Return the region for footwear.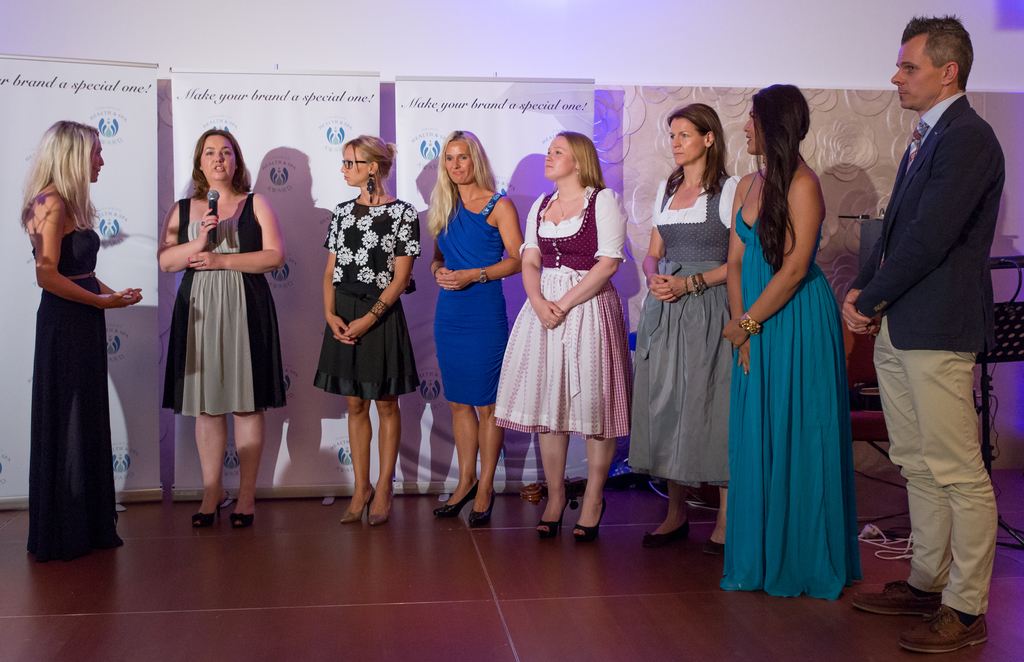
532:498:569:535.
